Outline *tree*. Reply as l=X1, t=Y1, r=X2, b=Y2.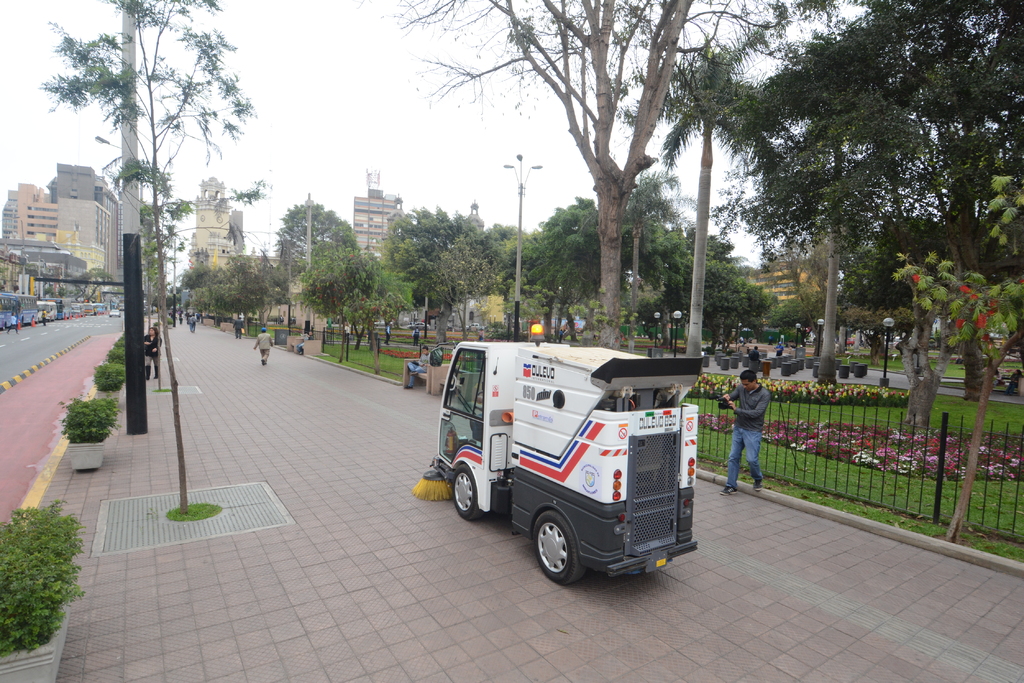
l=495, t=184, r=781, b=328.
